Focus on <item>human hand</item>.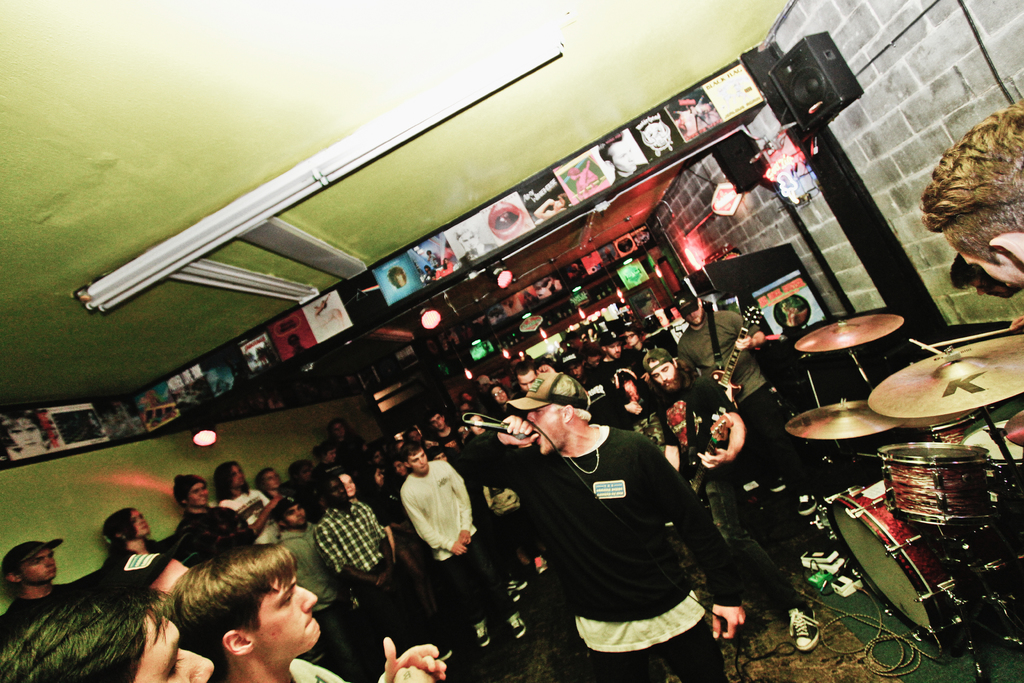
Focused at 392,666,438,682.
